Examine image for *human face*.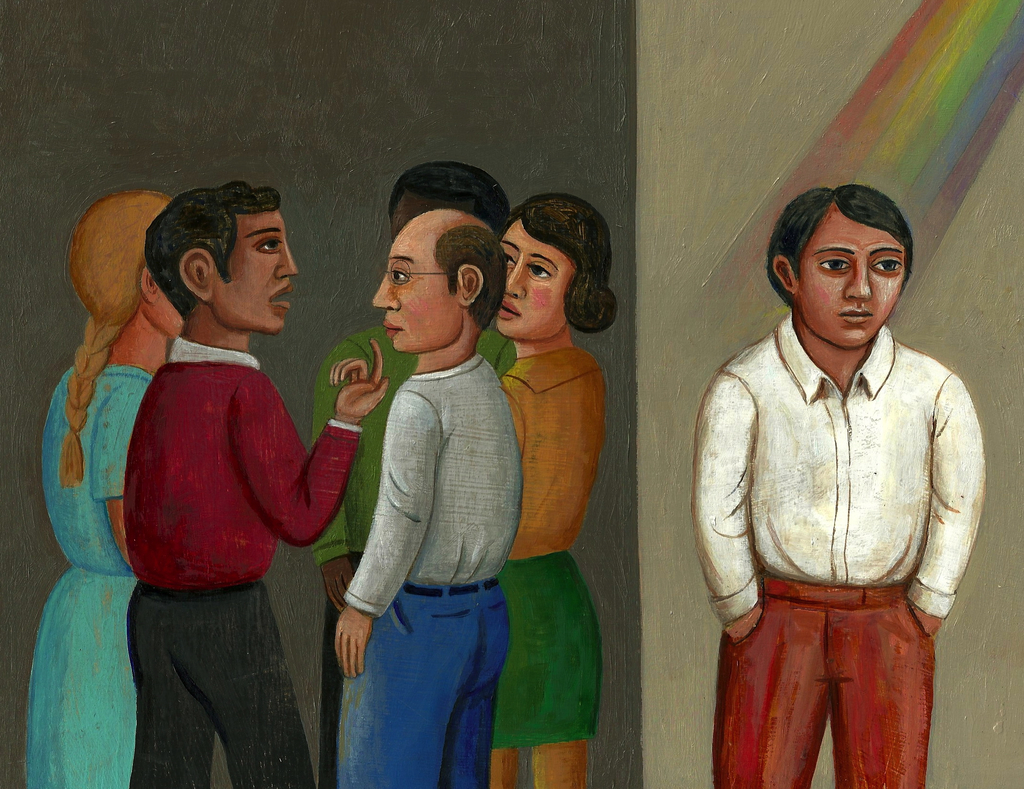
Examination result: pyautogui.locateOnScreen(203, 216, 299, 329).
